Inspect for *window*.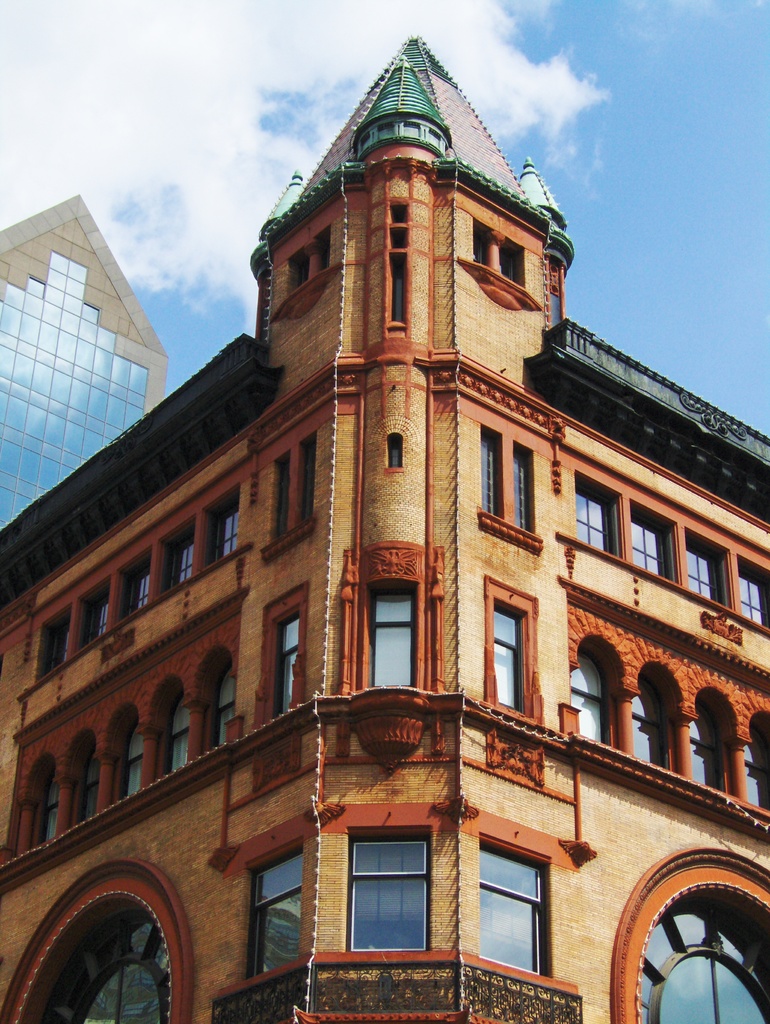
Inspection: l=78, t=746, r=99, b=827.
